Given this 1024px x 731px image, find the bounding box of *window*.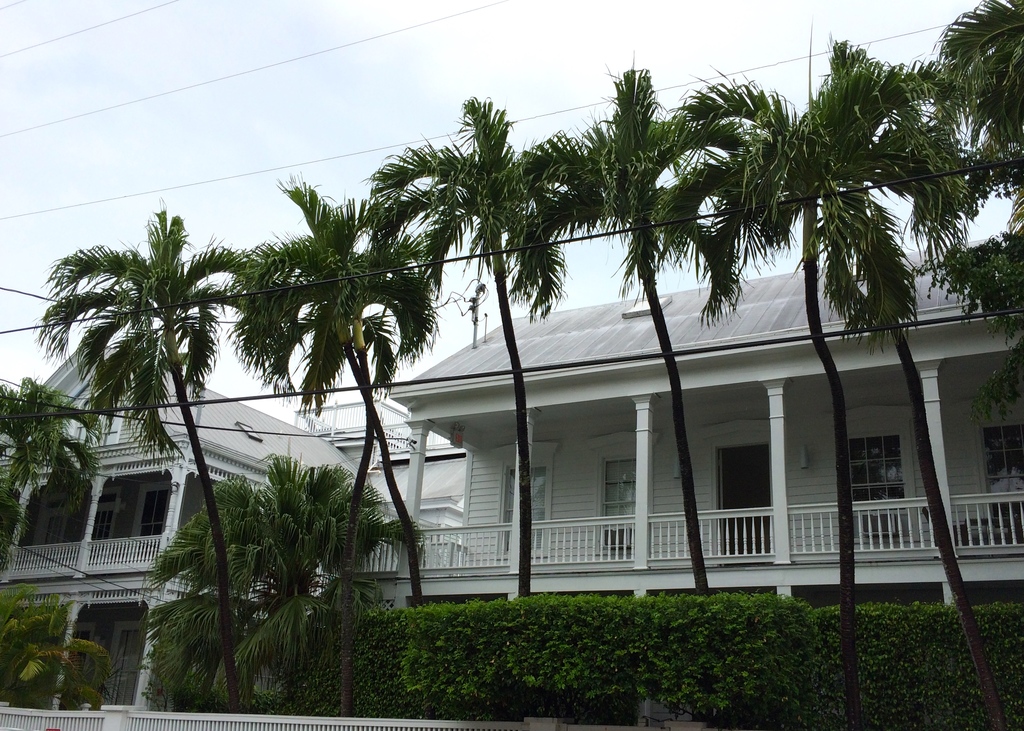
crop(493, 444, 557, 561).
